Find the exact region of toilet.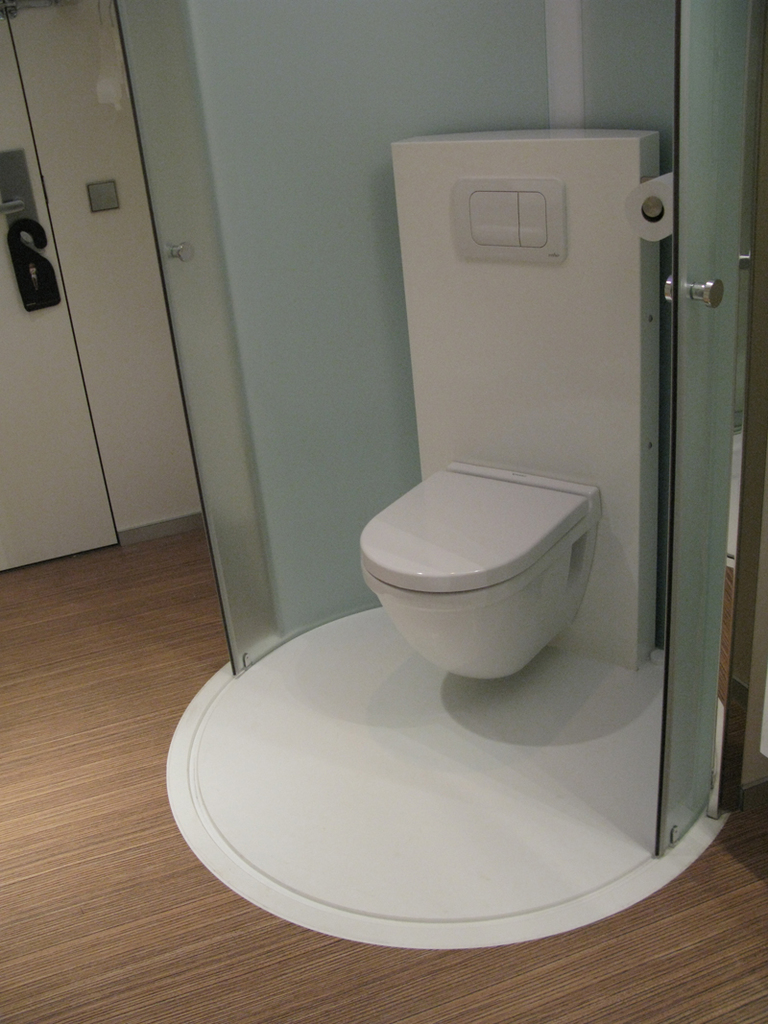
Exact region: rect(356, 462, 600, 679).
